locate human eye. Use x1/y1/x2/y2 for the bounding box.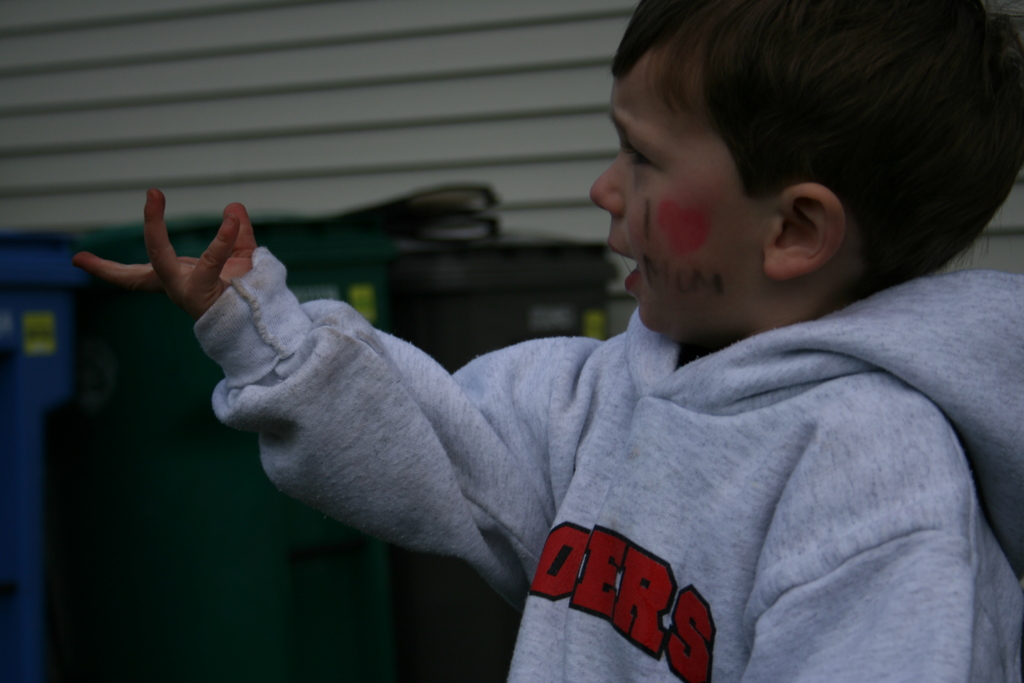
621/132/662/176.
